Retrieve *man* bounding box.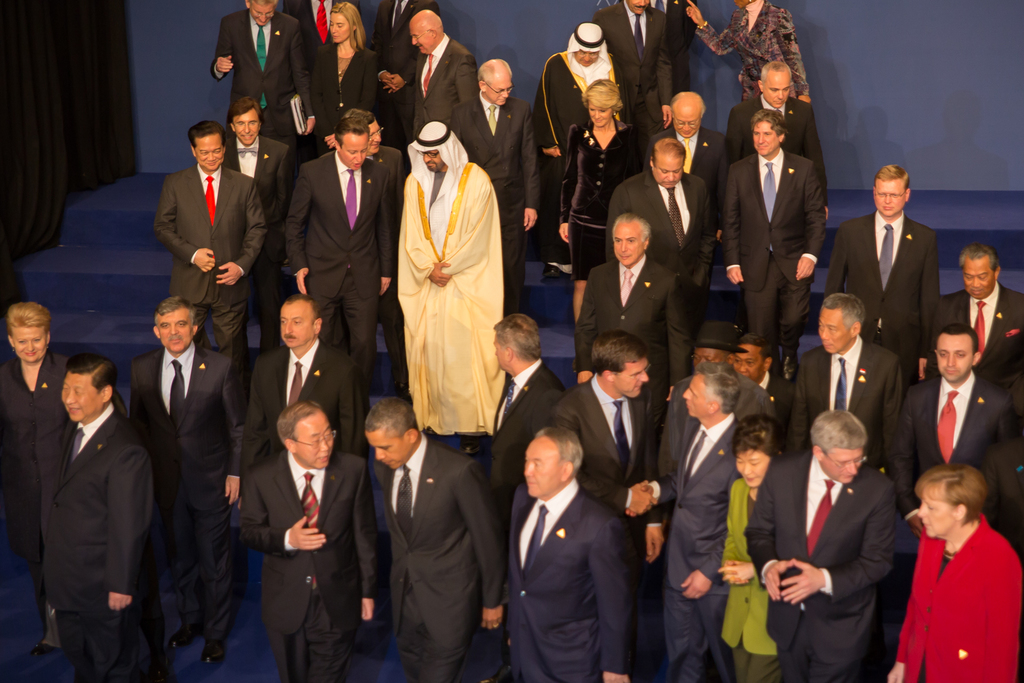
Bounding box: left=924, top=247, right=1023, bottom=402.
